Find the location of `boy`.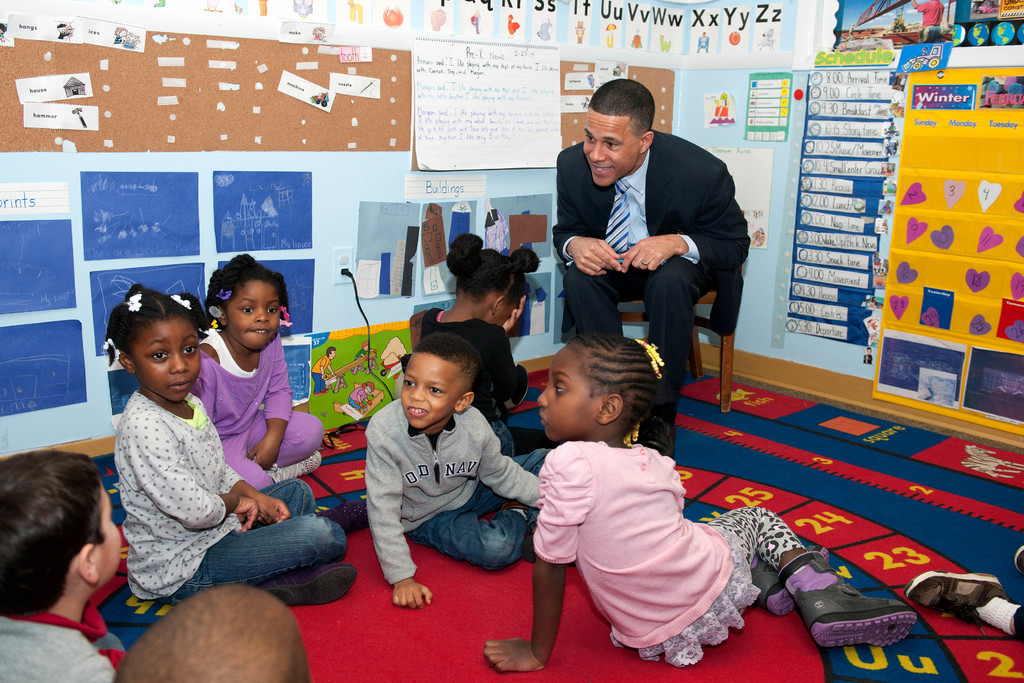
Location: [0,453,126,682].
